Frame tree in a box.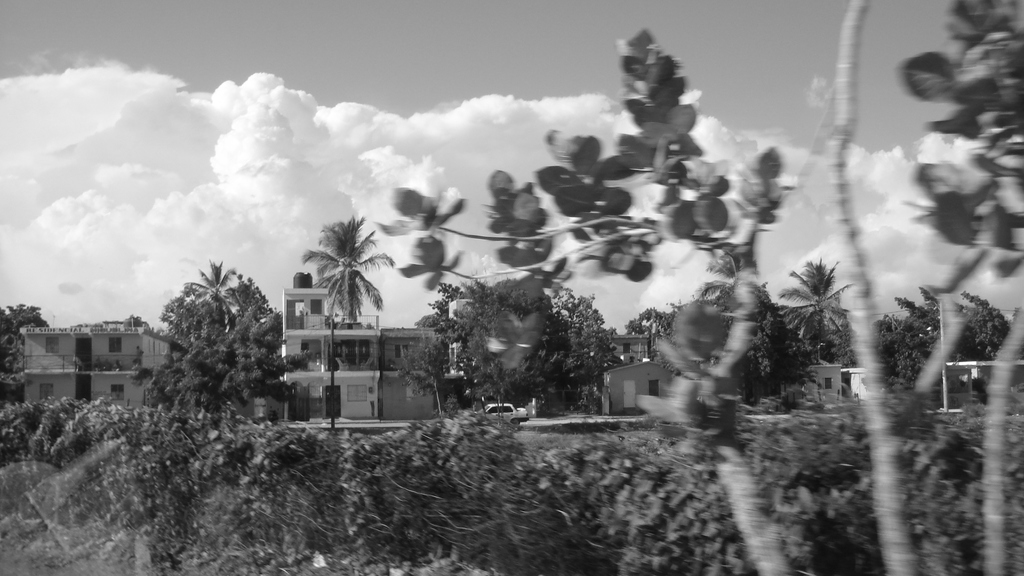
<region>392, 337, 453, 418</region>.
